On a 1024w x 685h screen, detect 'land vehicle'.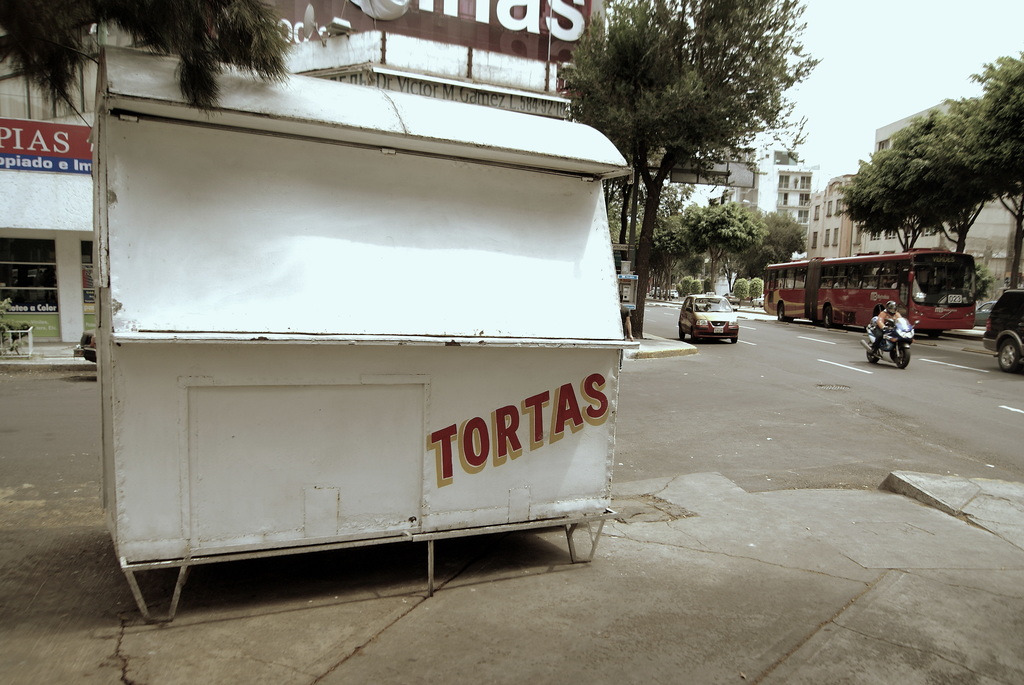
crop(787, 234, 1009, 363).
